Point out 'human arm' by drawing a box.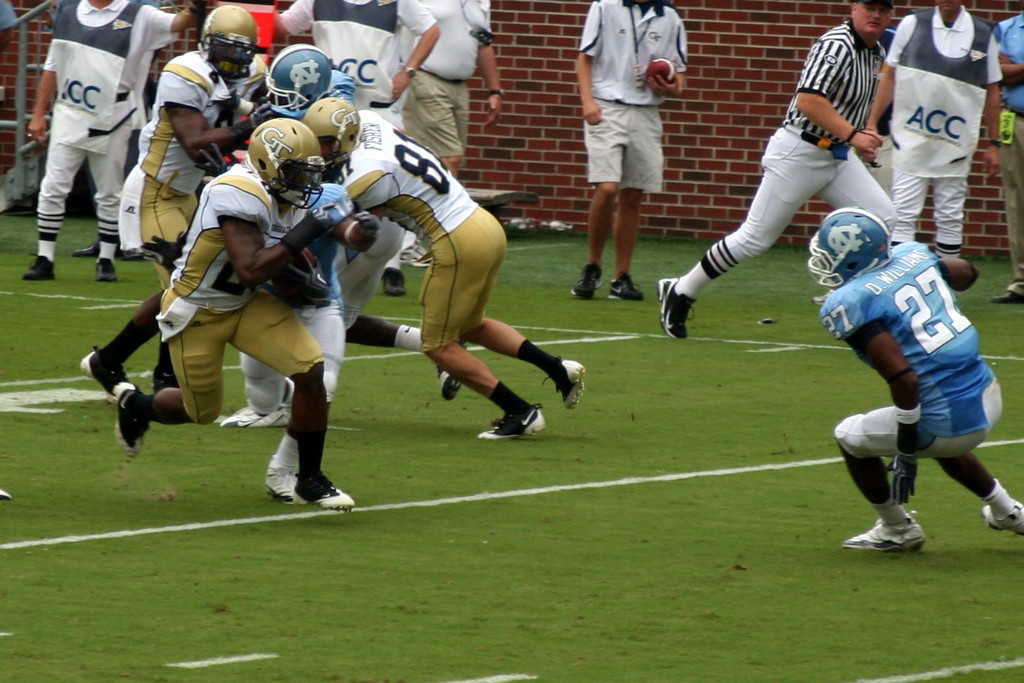
l=274, t=0, r=313, b=45.
